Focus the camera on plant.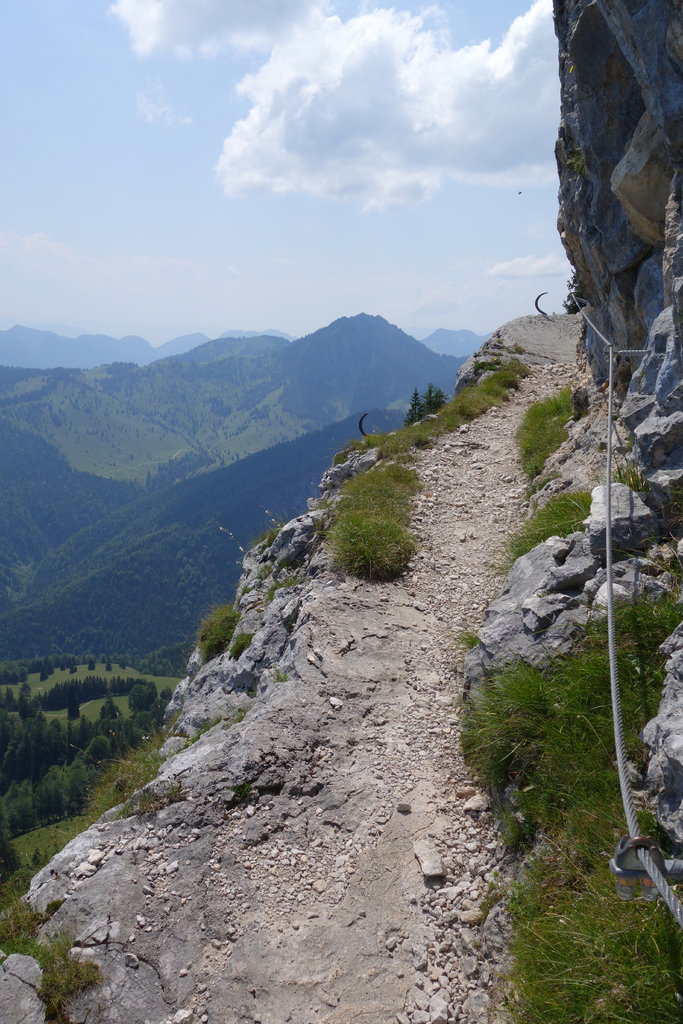
Focus region: x1=559 y1=271 x2=590 y2=318.
